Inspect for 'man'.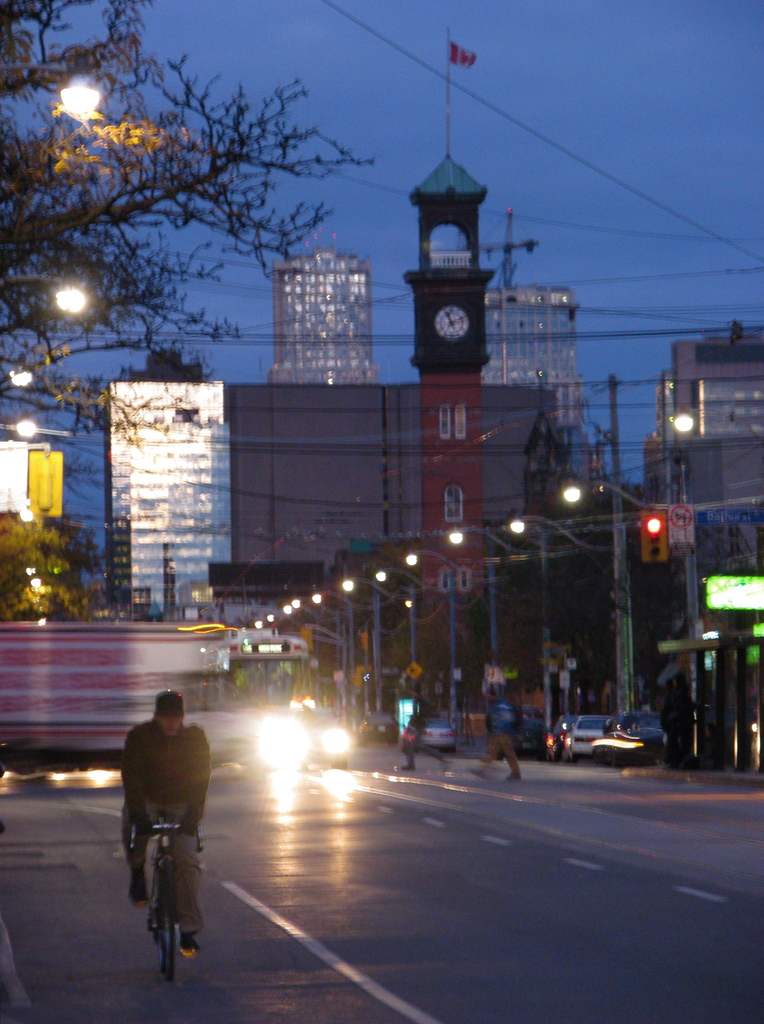
Inspection: pyautogui.locateOnScreen(399, 664, 450, 777).
